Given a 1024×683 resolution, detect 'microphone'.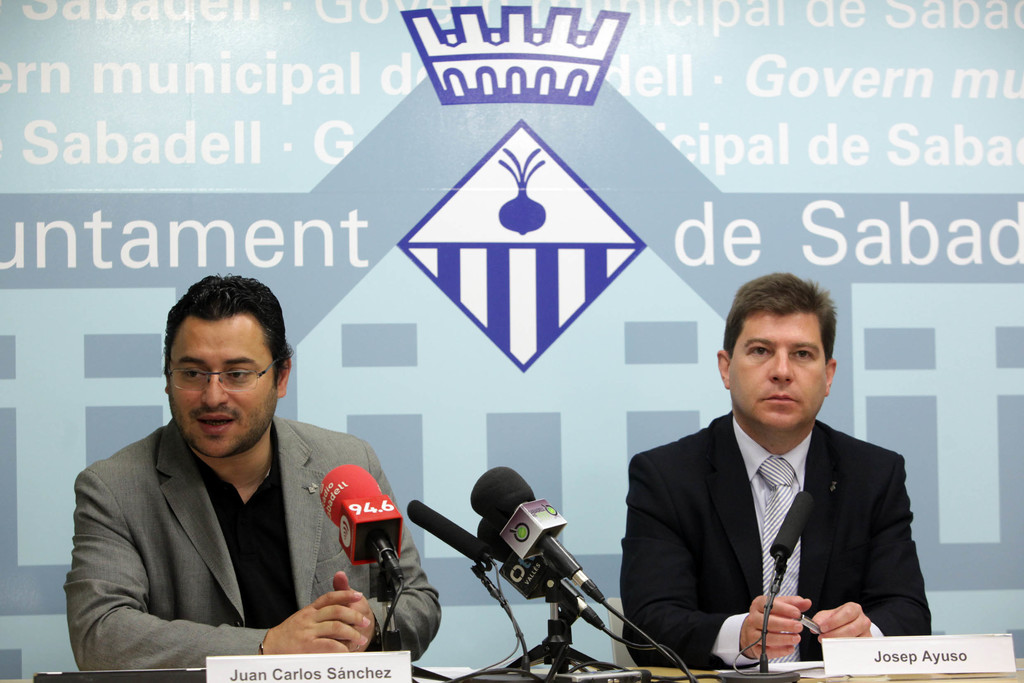
rect(315, 460, 405, 591).
